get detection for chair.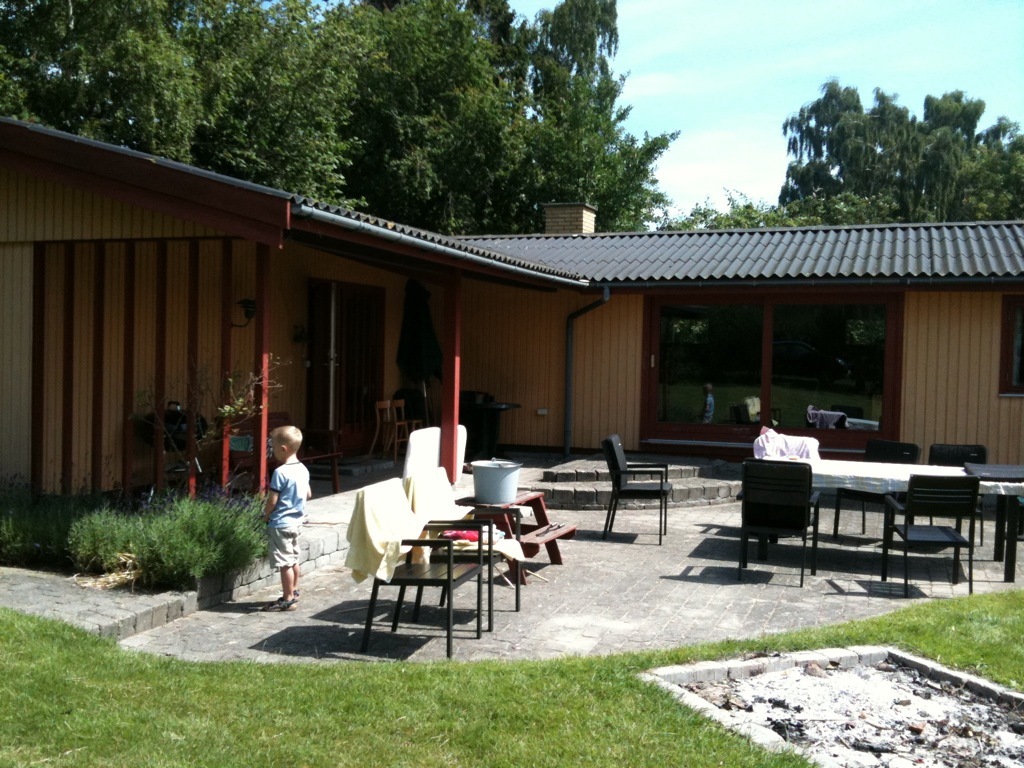
Detection: left=405, top=466, right=526, bottom=629.
